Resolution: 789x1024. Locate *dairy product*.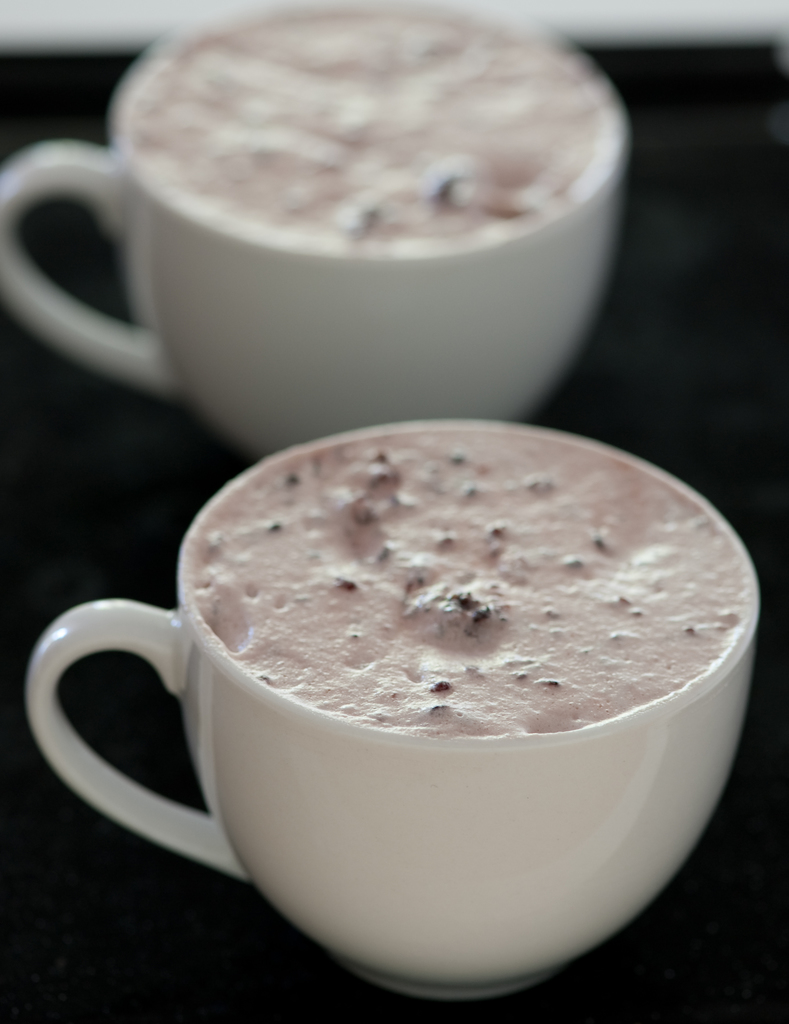
<region>136, 4, 640, 290</region>.
